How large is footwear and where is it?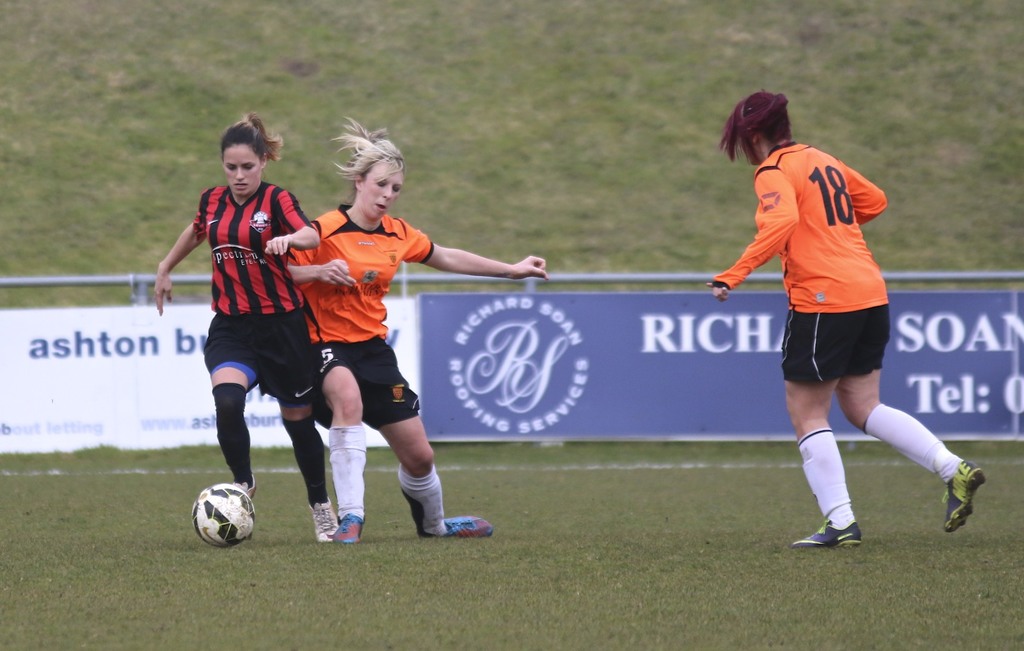
Bounding box: detection(792, 518, 863, 552).
